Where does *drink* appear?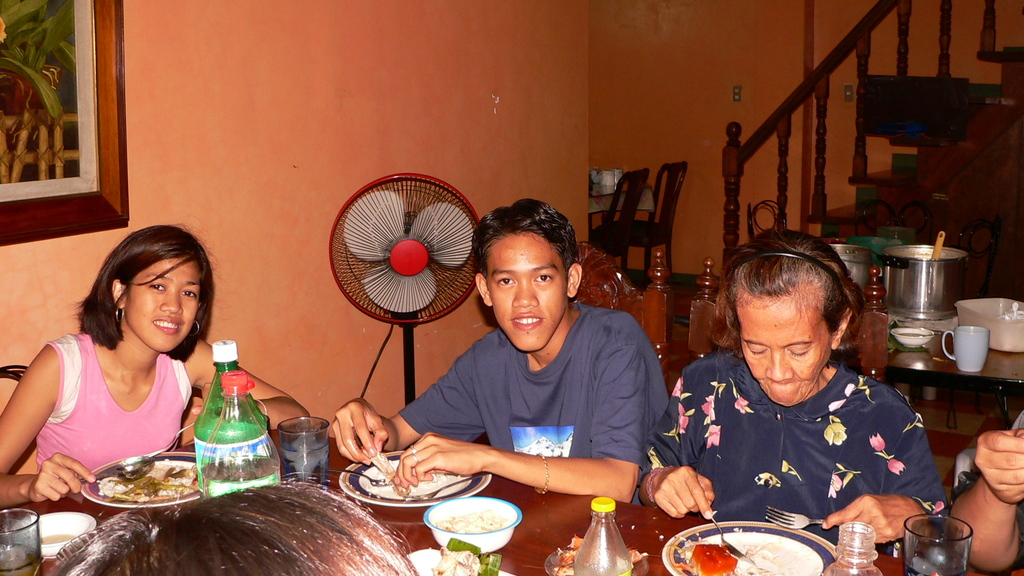
Appears at BBox(906, 516, 970, 575).
